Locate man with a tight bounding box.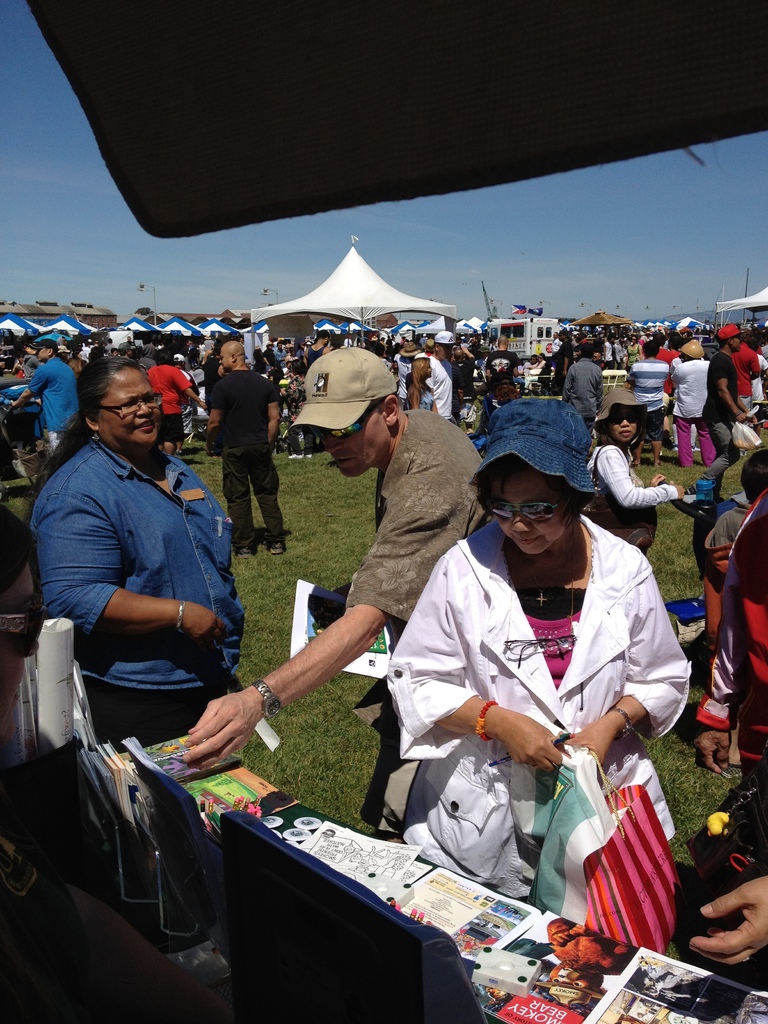
BBox(427, 330, 456, 423).
